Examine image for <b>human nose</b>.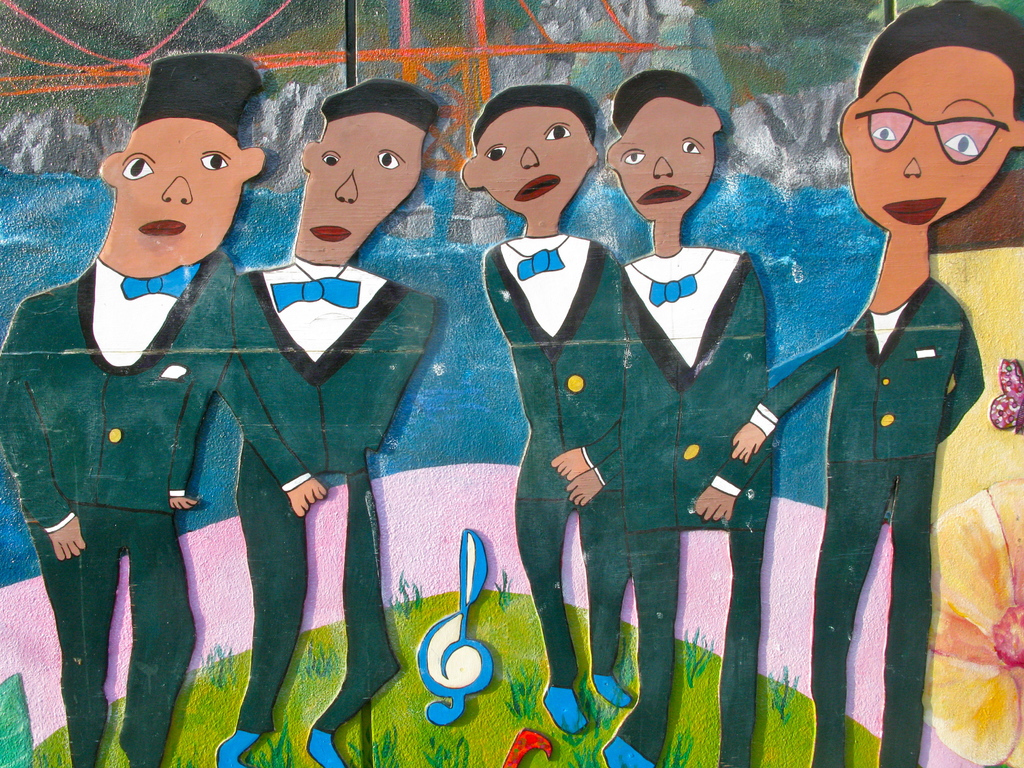
Examination result: 901, 152, 924, 183.
